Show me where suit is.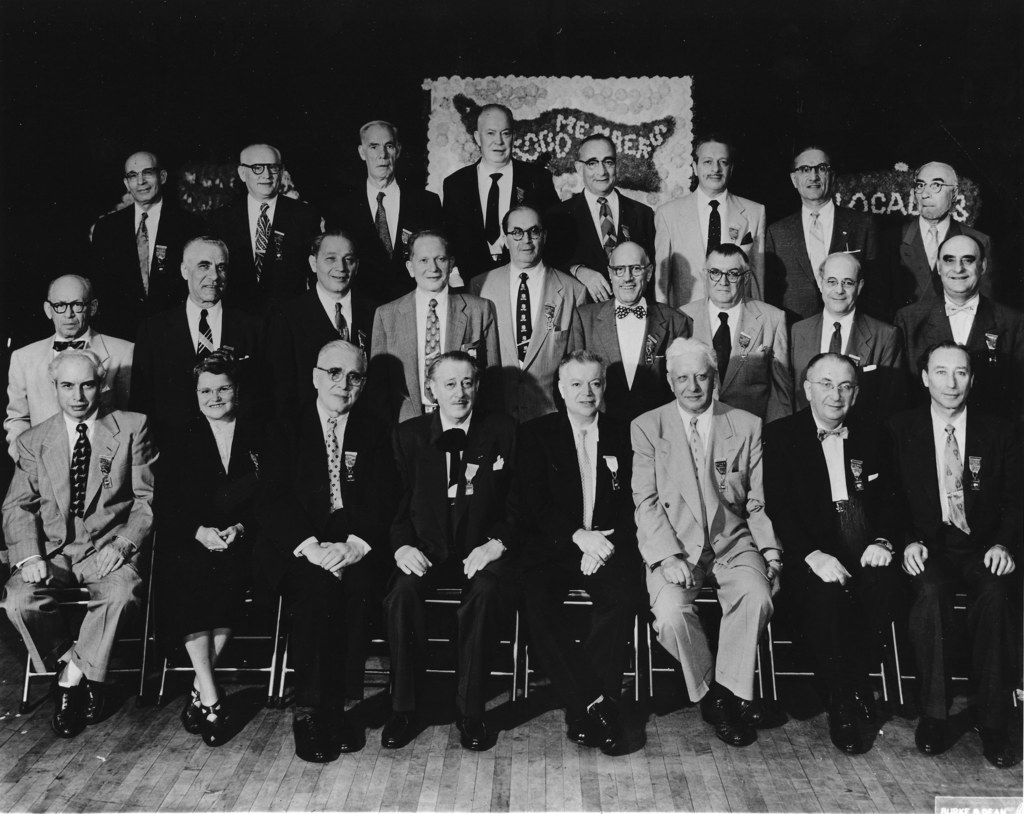
suit is at (548,179,661,295).
